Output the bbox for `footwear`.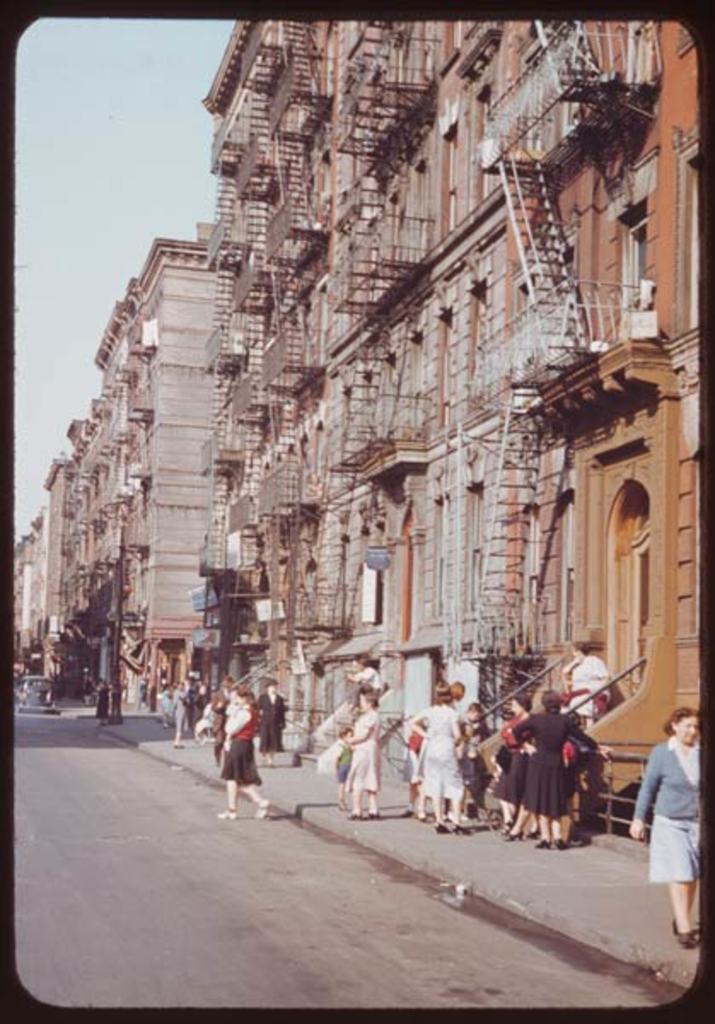
454 826 469 835.
